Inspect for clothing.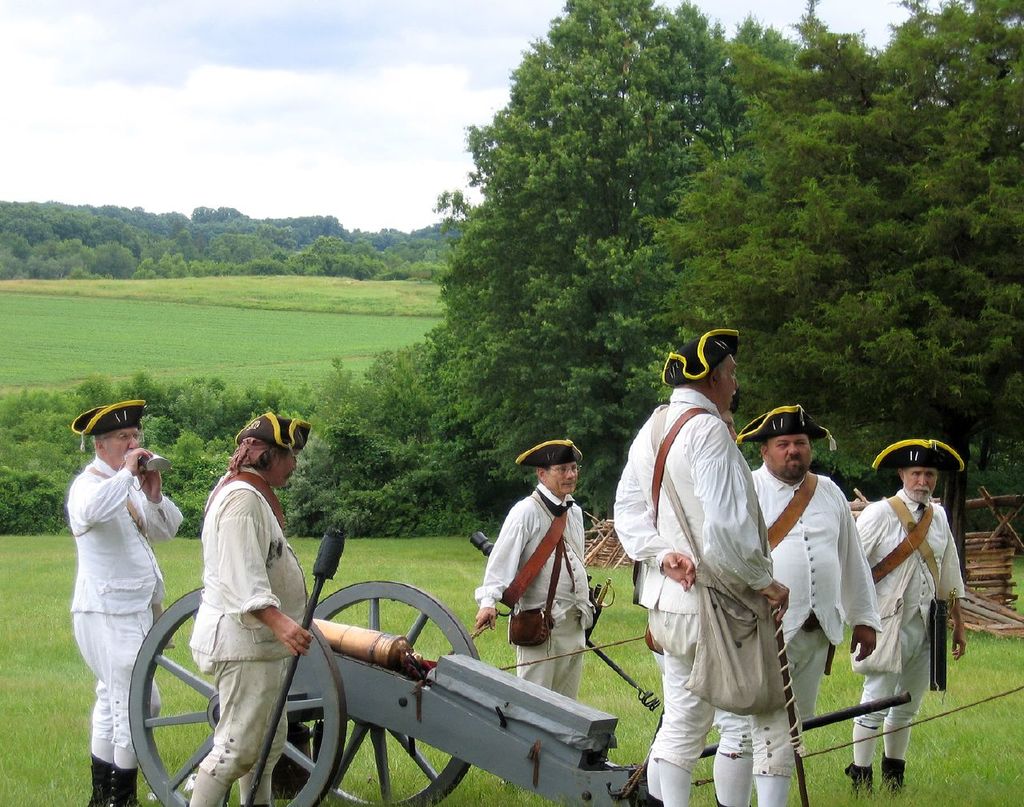
Inspection: [x1=194, y1=476, x2=304, y2=665].
